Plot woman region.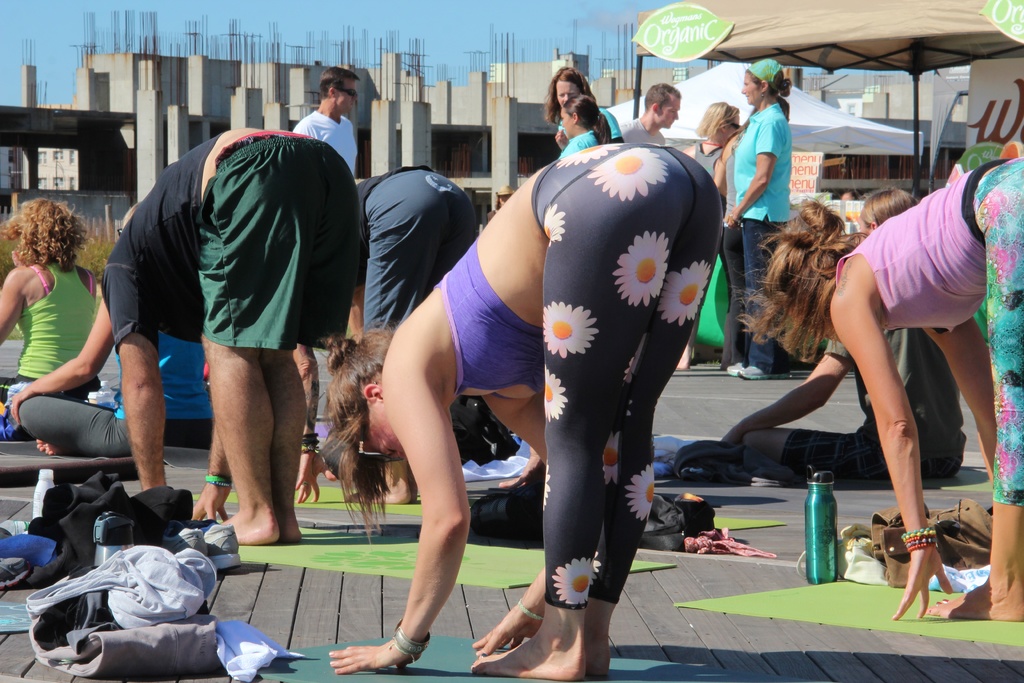
Plotted at <bbox>727, 57, 794, 381</bbox>.
